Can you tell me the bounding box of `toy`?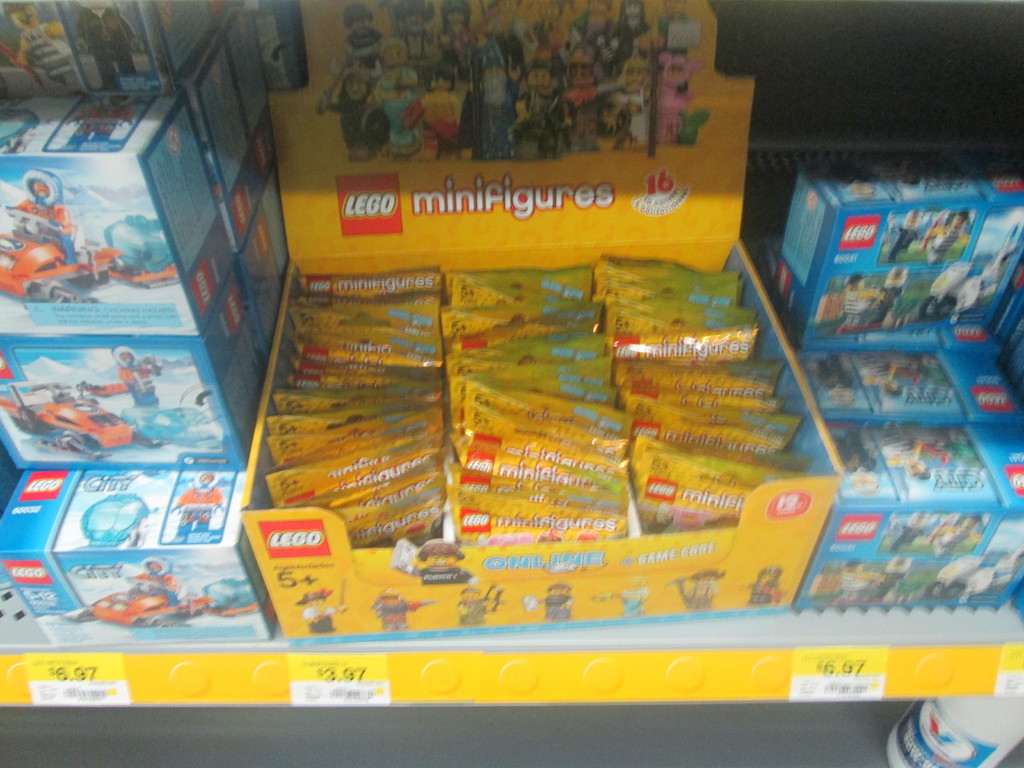
[816,348,860,404].
